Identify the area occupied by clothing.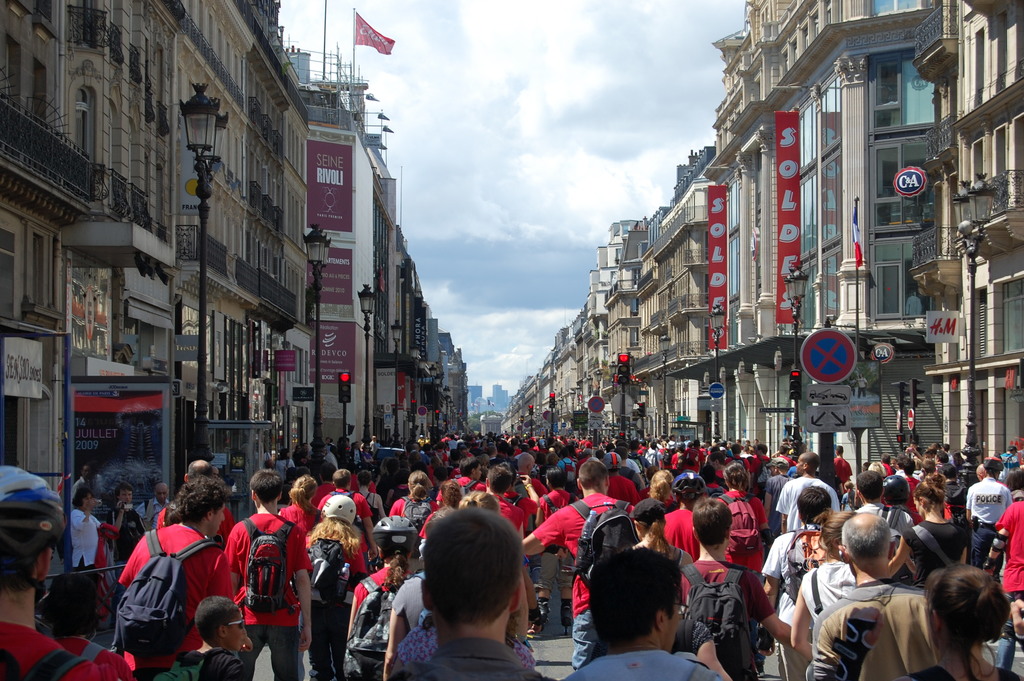
Area: region(229, 509, 304, 620).
